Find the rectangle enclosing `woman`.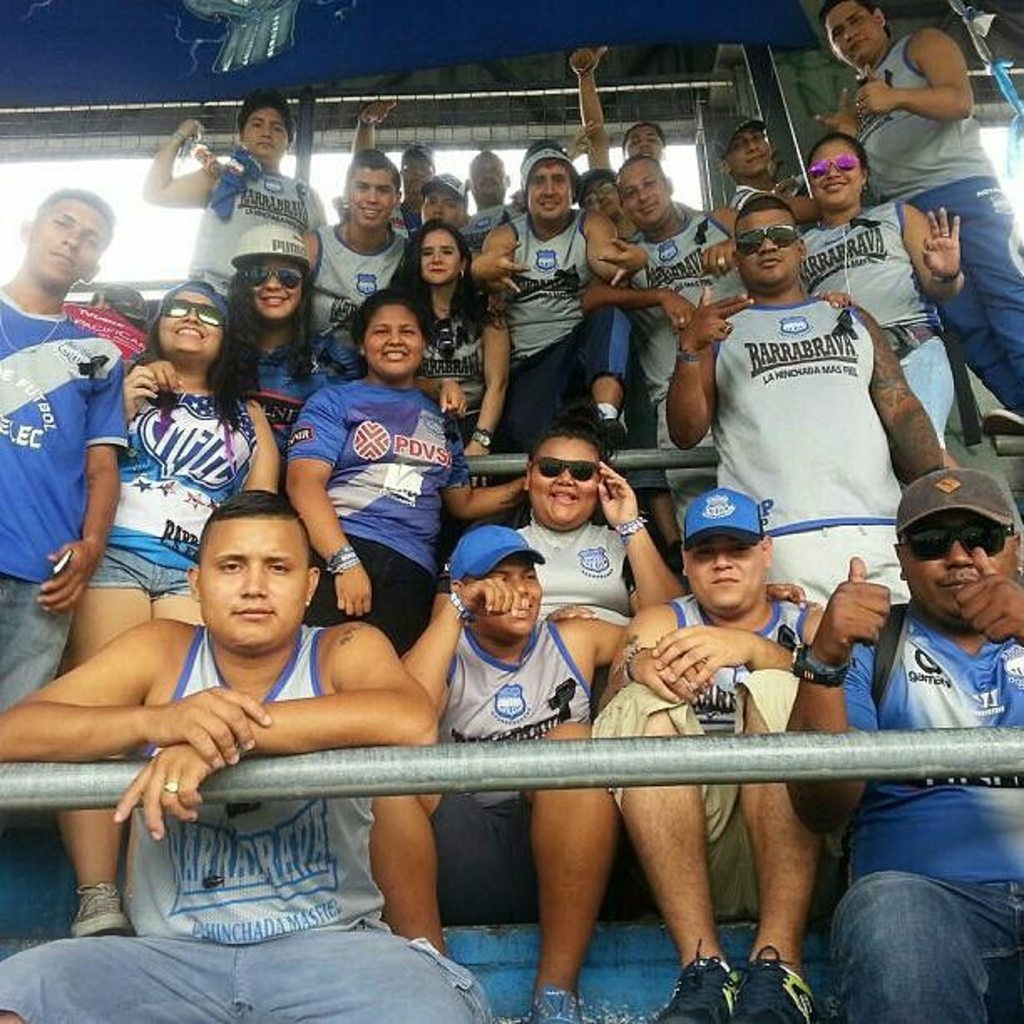
rect(380, 219, 515, 490).
